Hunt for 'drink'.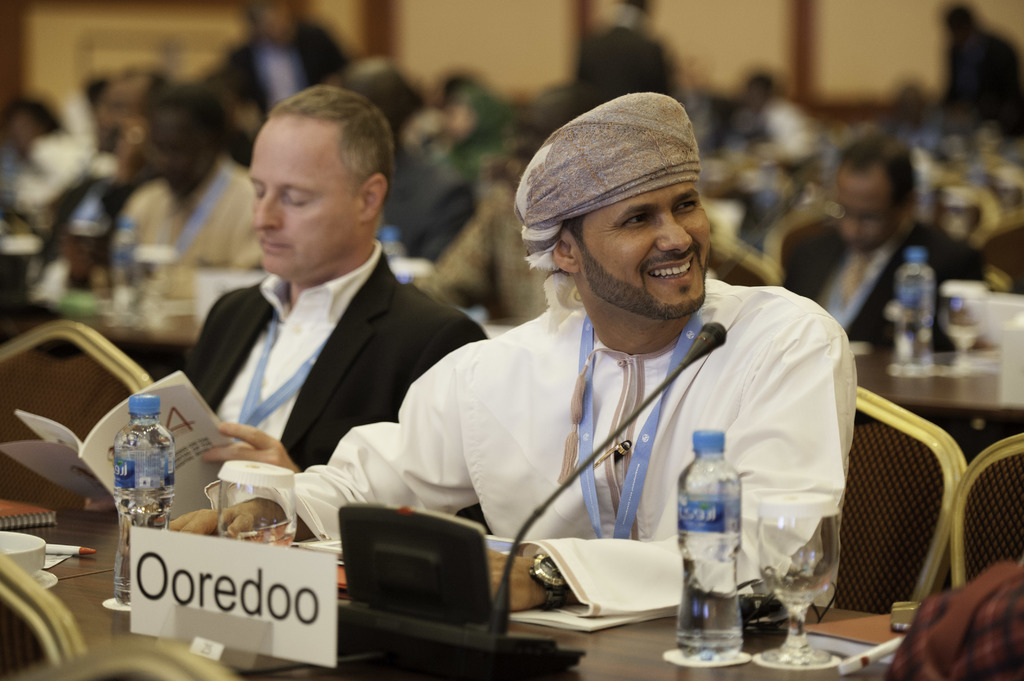
Hunted down at locate(675, 429, 744, 659).
